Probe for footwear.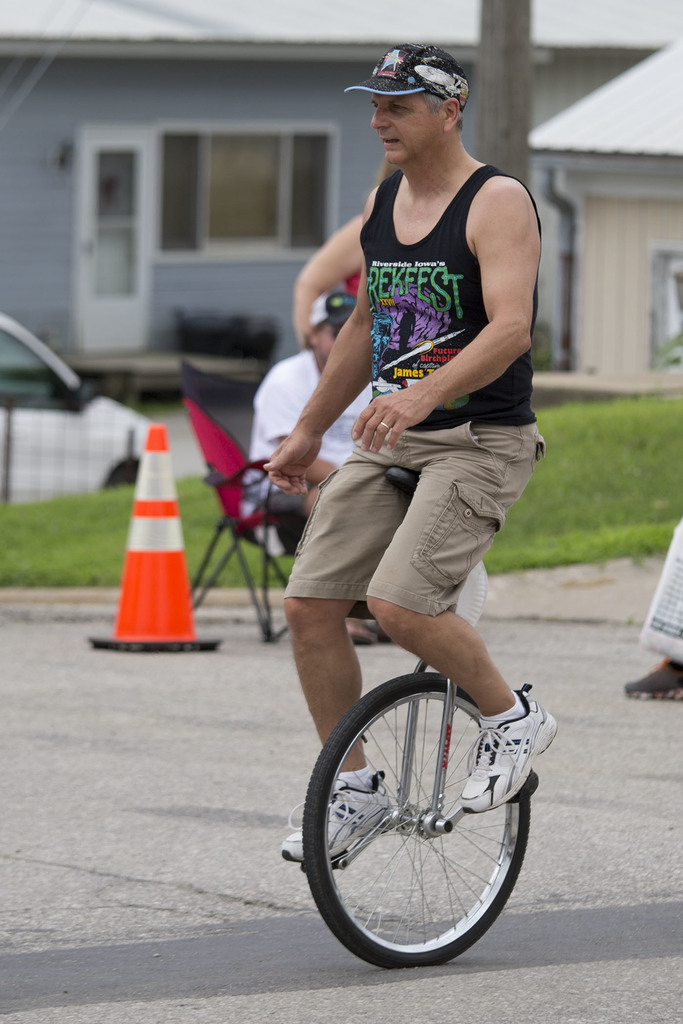
Probe result: bbox=[463, 681, 564, 812].
